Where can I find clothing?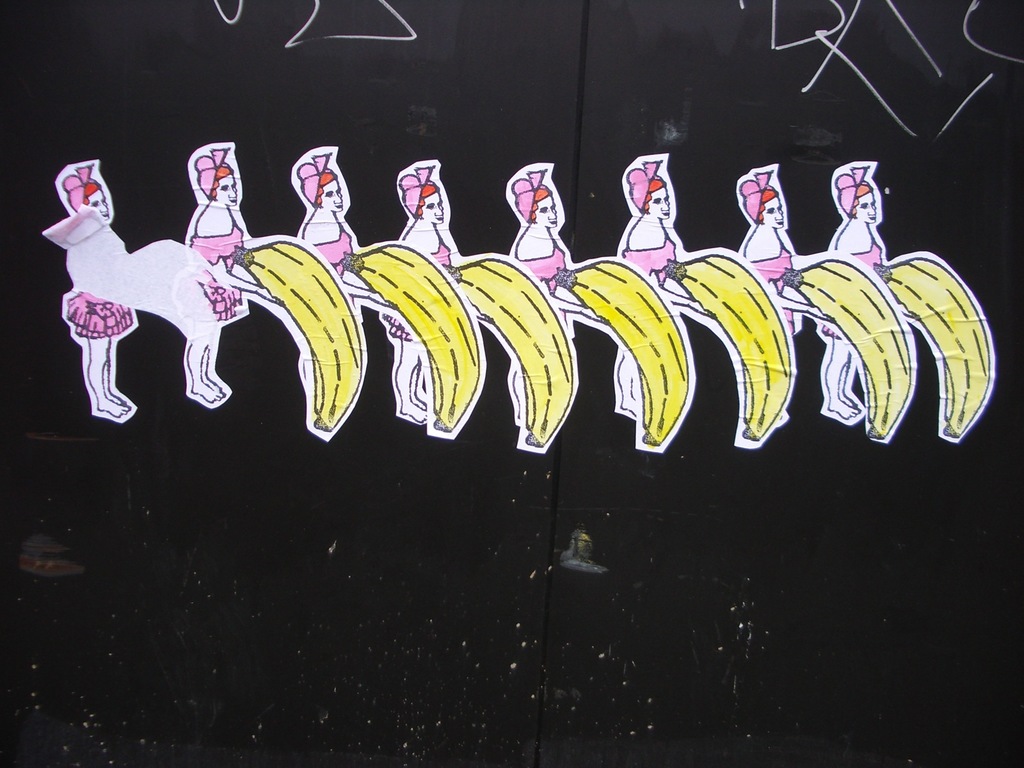
You can find it at [x1=292, y1=220, x2=367, y2=269].
